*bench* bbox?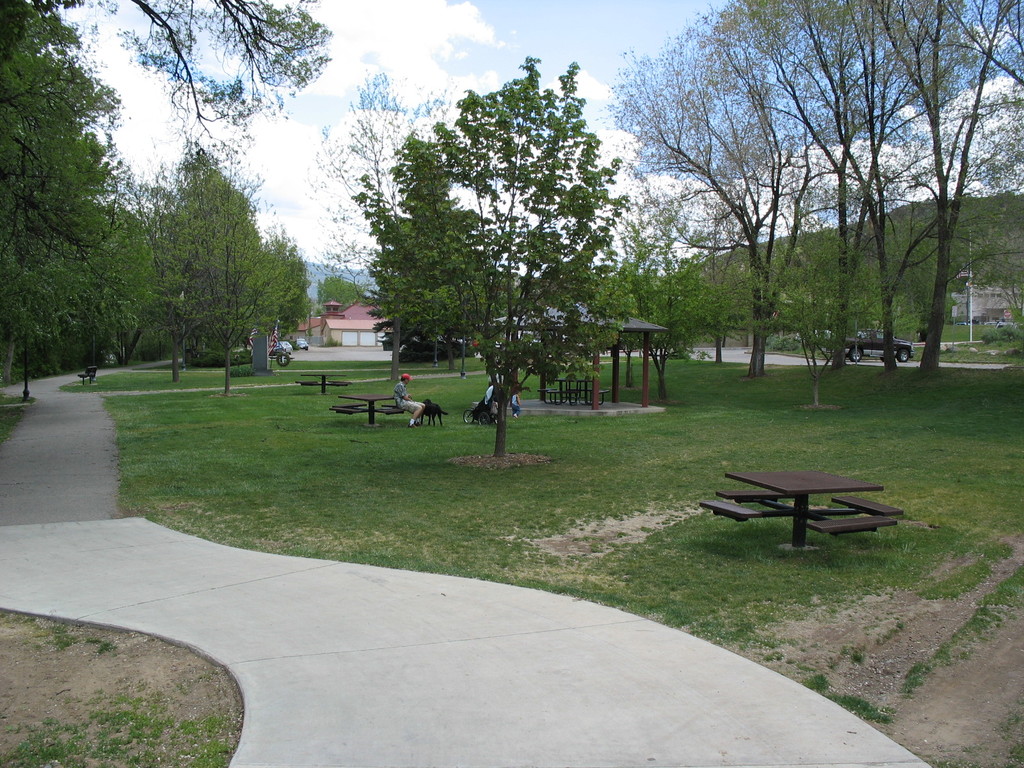
79/367/98/383
